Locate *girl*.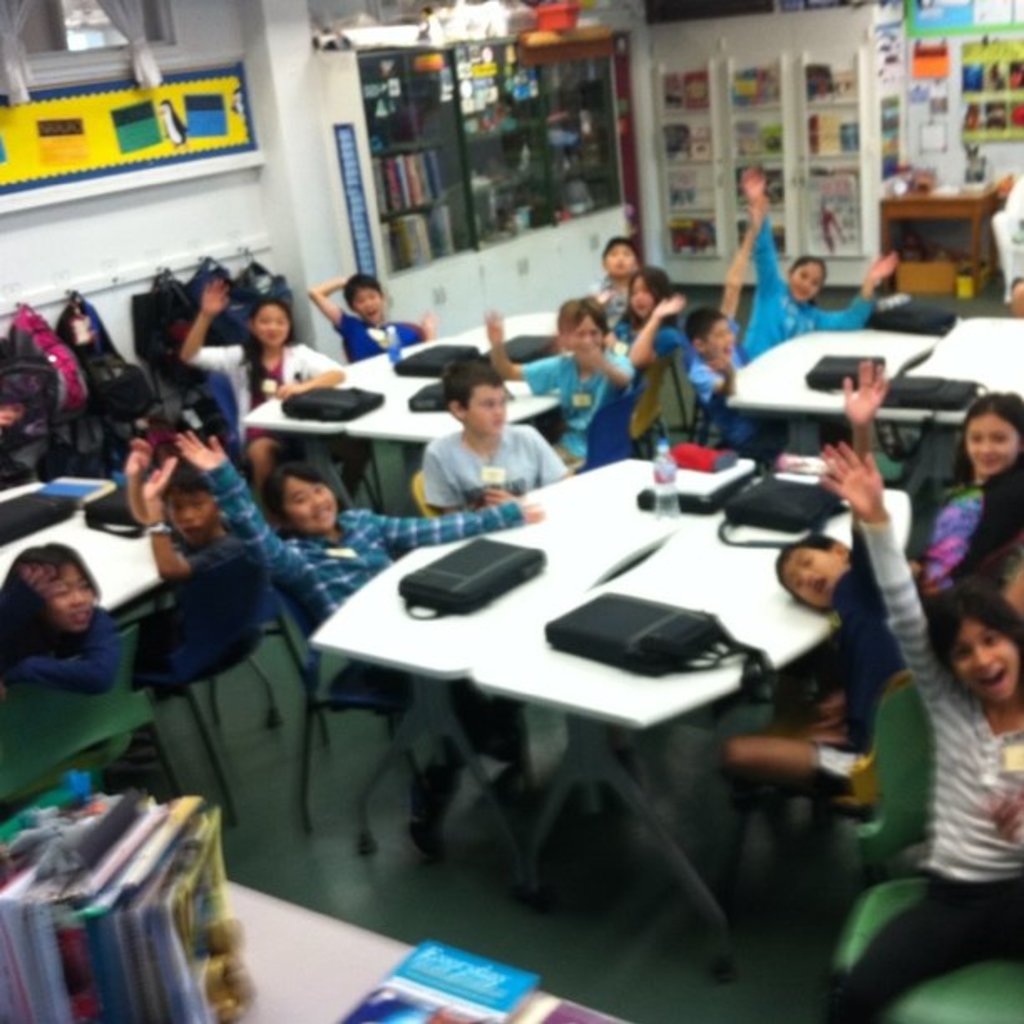
Bounding box: locate(815, 433, 1022, 1022).
